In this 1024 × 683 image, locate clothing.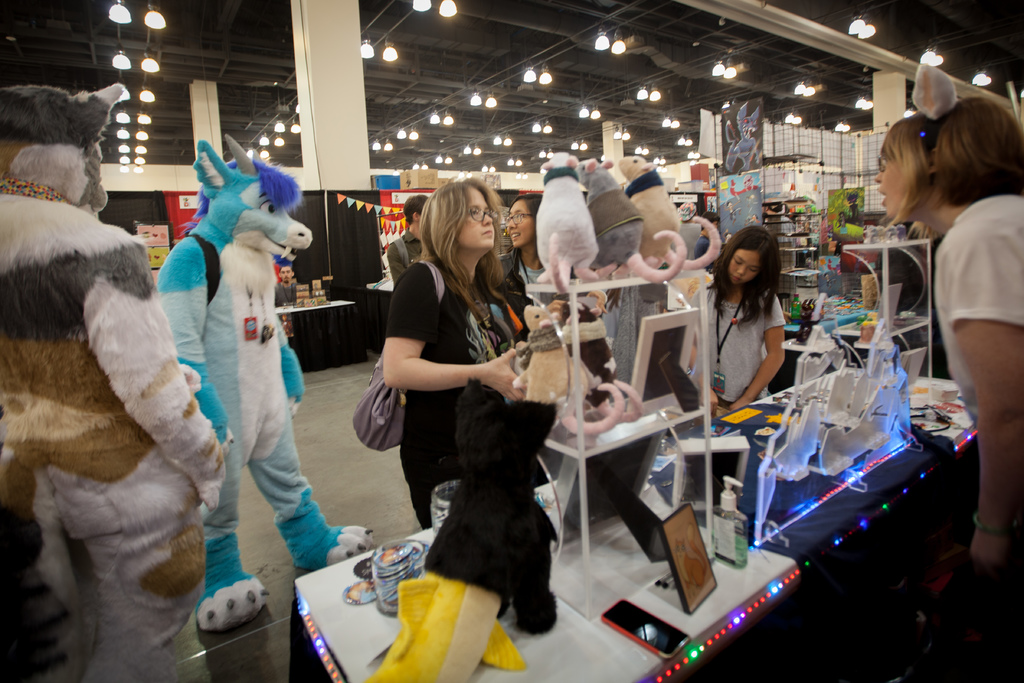
Bounding box: {"left": 691, "top": 284, "right": 790, "bottom": 425}.
